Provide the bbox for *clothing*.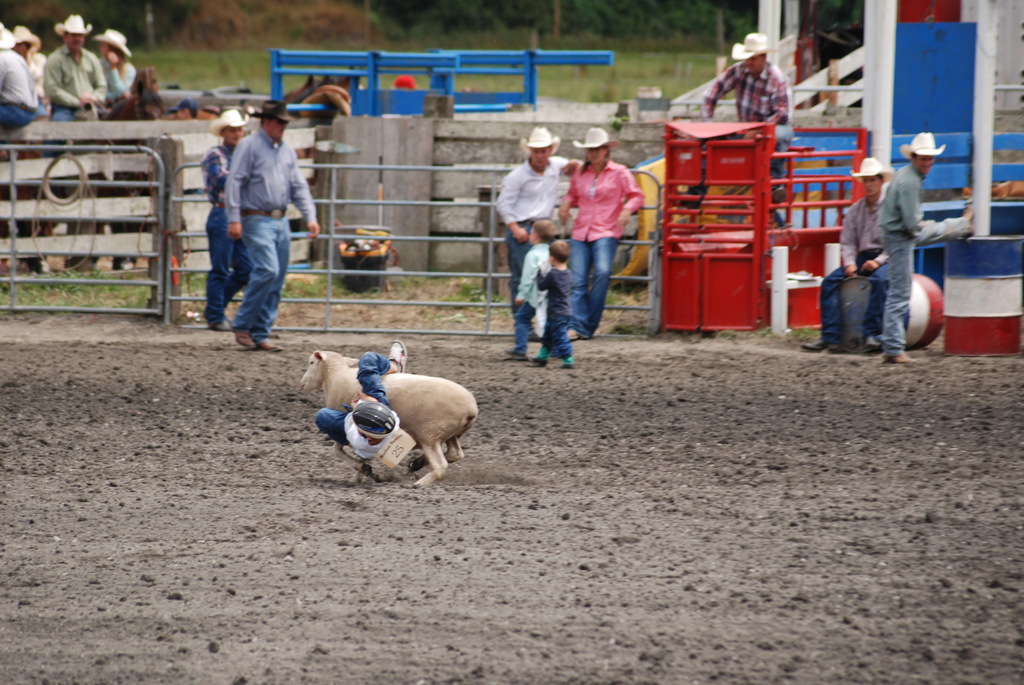
rect(213, 129, 311, 346).
